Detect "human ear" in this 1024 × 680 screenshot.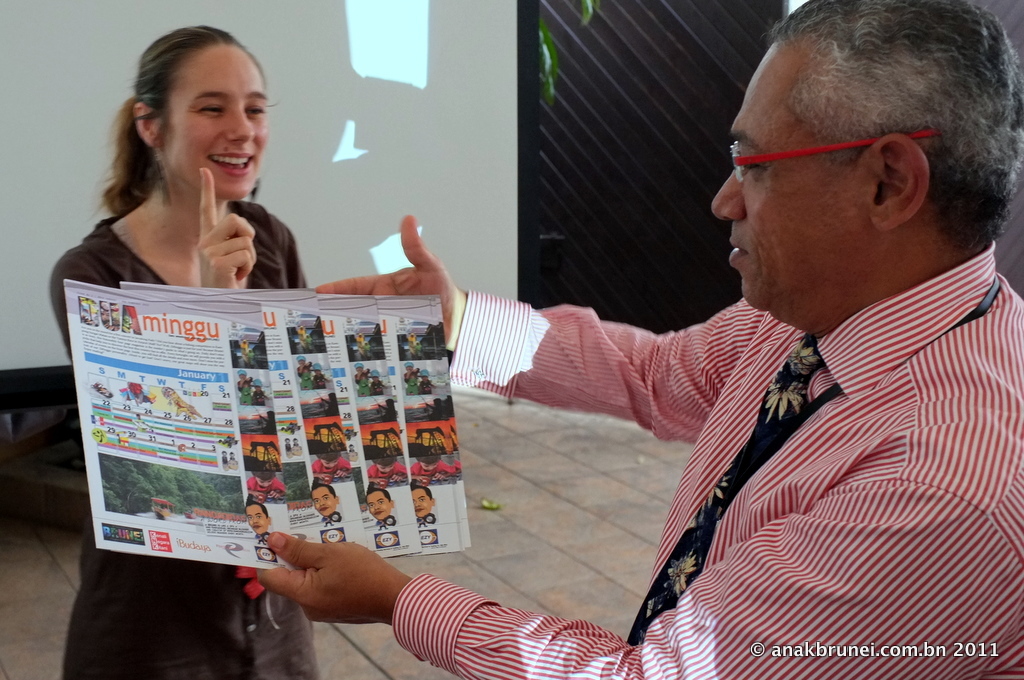
Detection: (x1=431, y1=494, x2=439, y2=505).
